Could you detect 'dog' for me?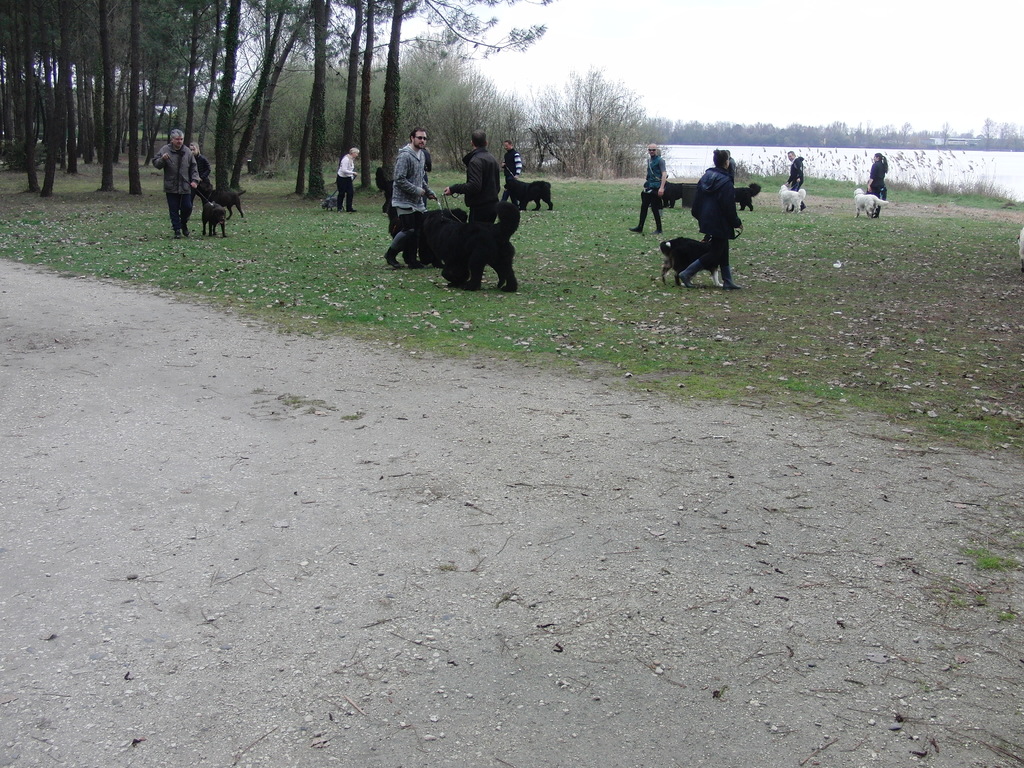
Detection result: BBox(780, 184, 805, 214).
